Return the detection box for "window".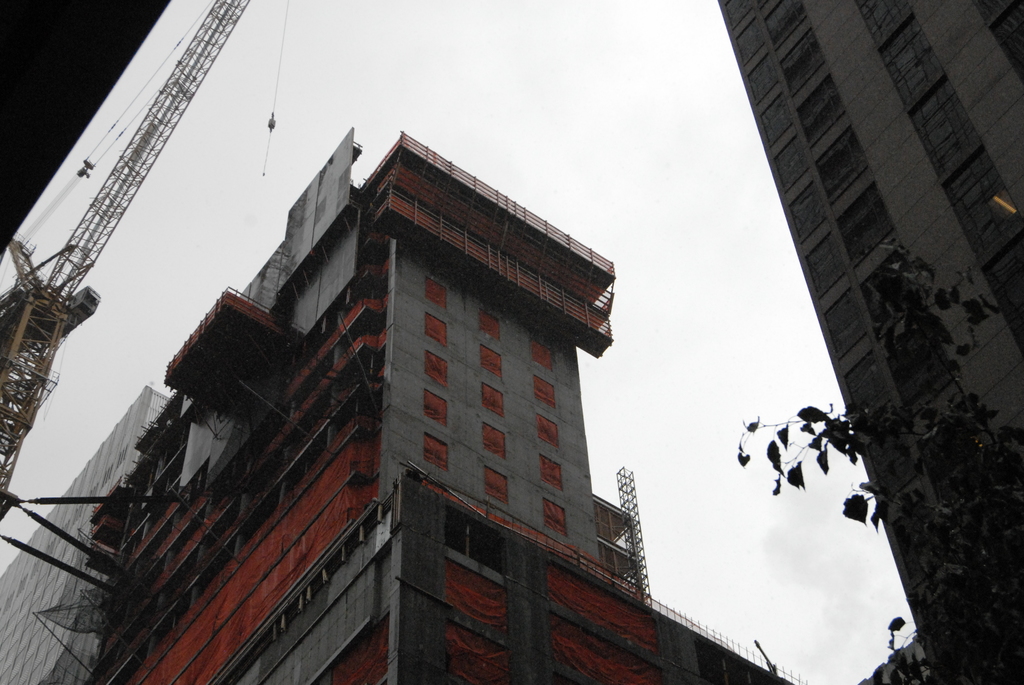
(486, 473, 506, 510).
